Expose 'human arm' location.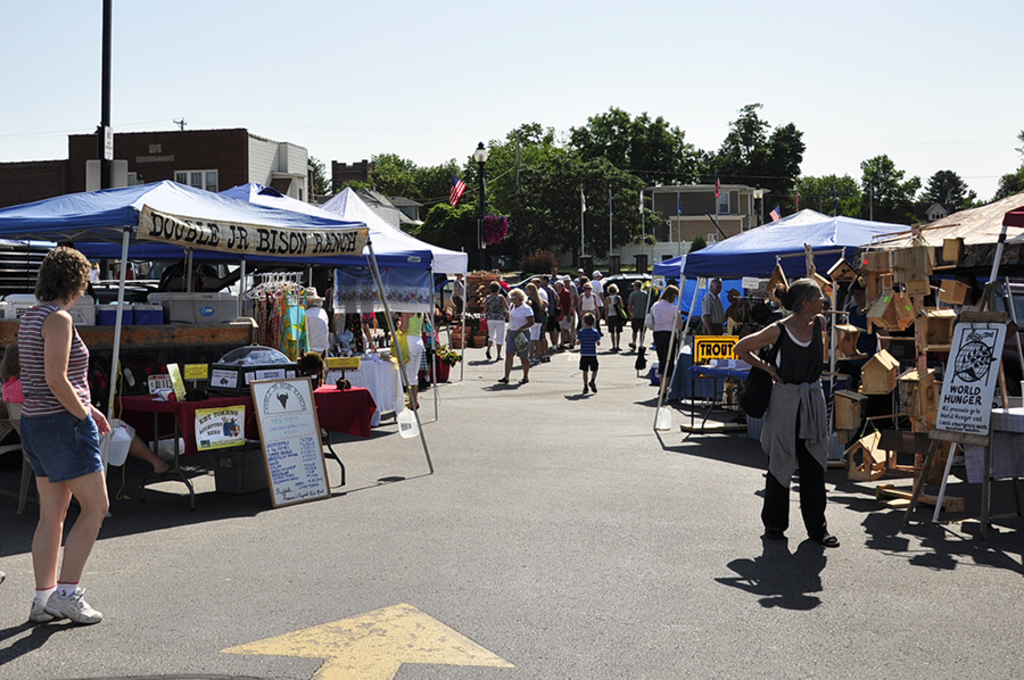
Exposed at l=39, t=308, r=86, b=414.
